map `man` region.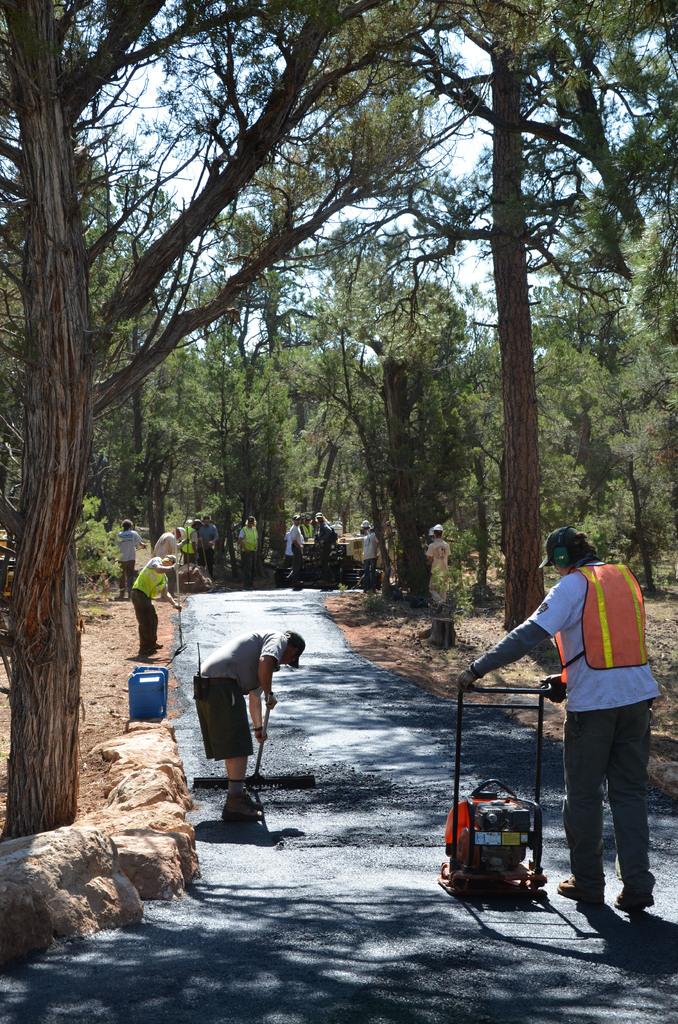
Mapped to 198:518:220:575.
